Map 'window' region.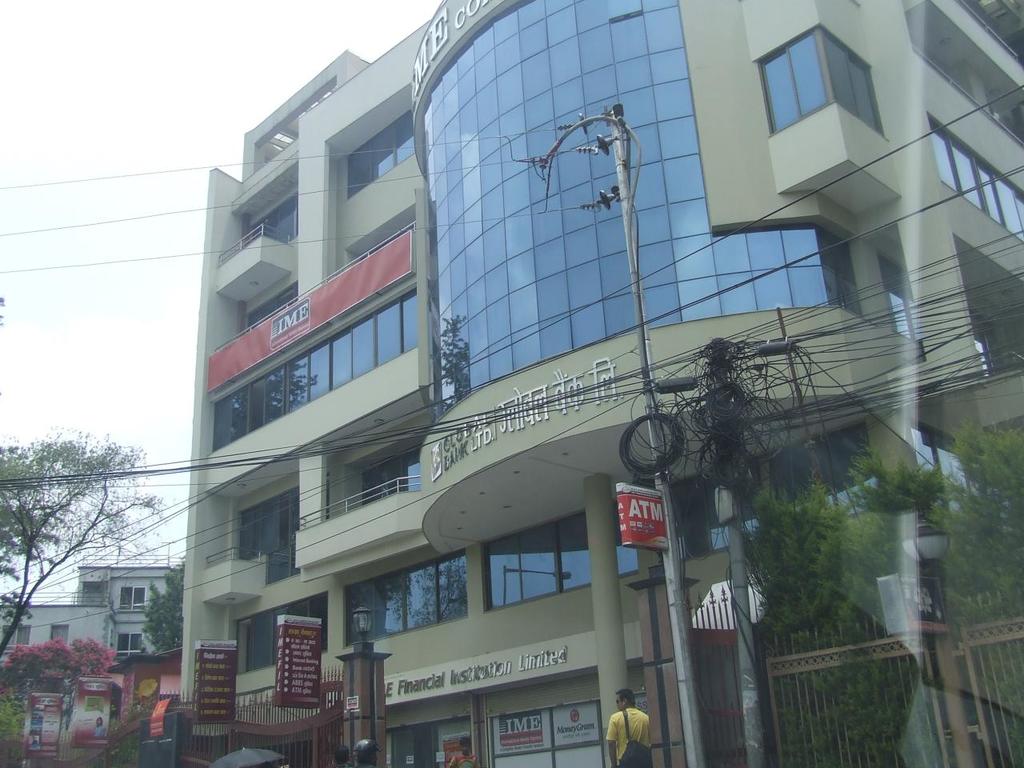
Mapped to (345,109,413,194).
